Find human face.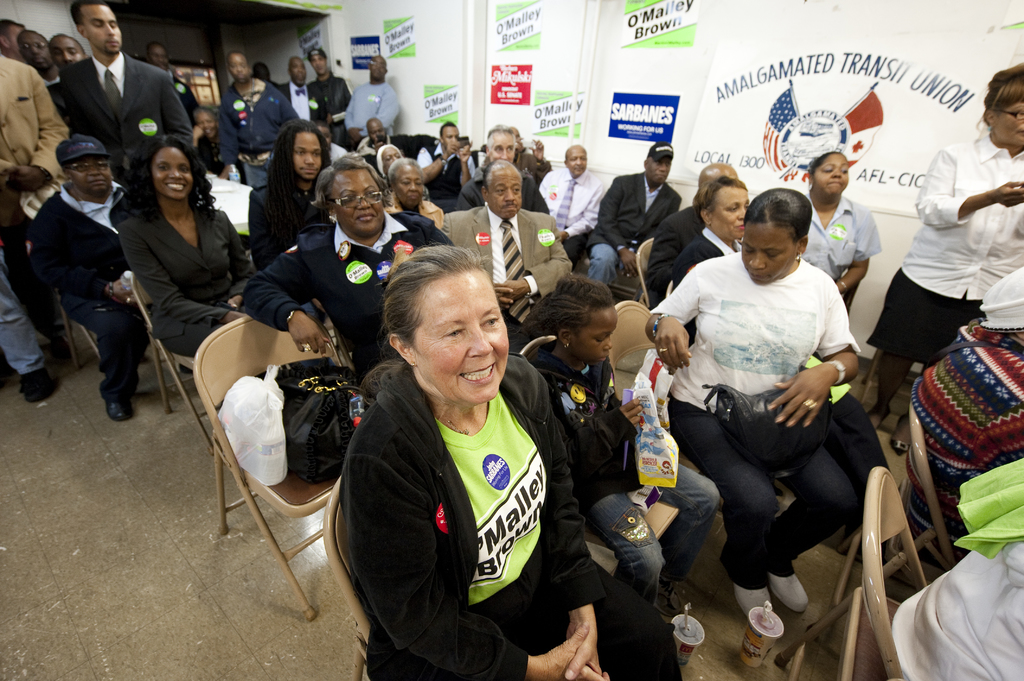
crop(291, 58, 307, 87).
